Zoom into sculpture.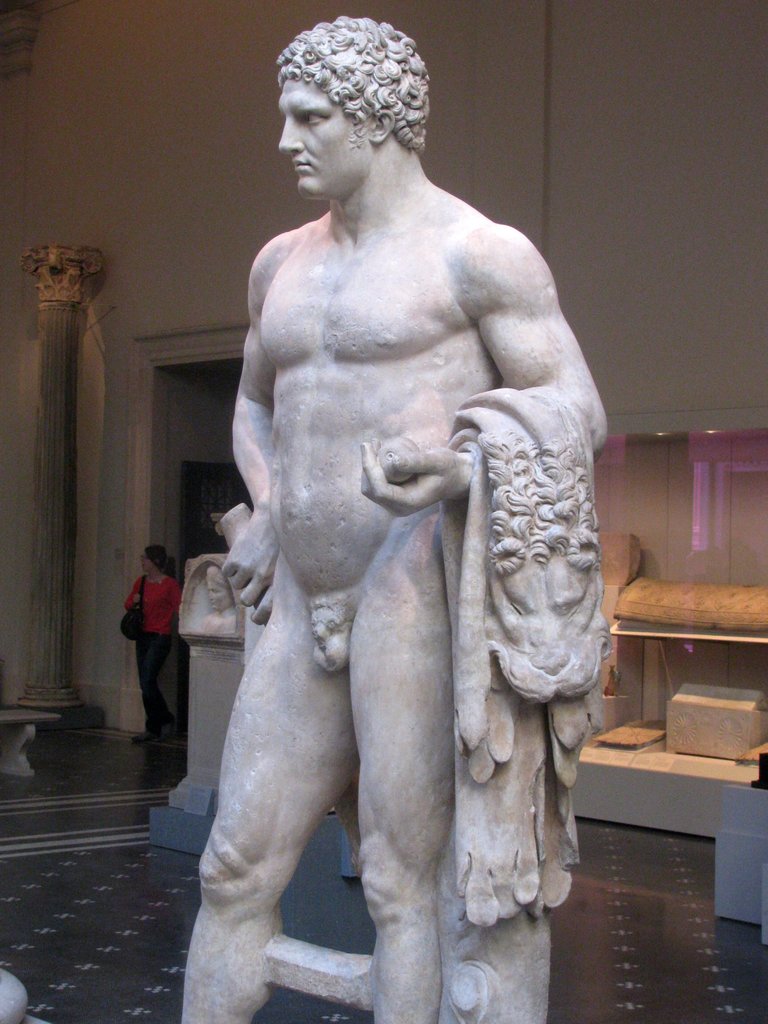
Zoom target: 178,13,614,1021.
